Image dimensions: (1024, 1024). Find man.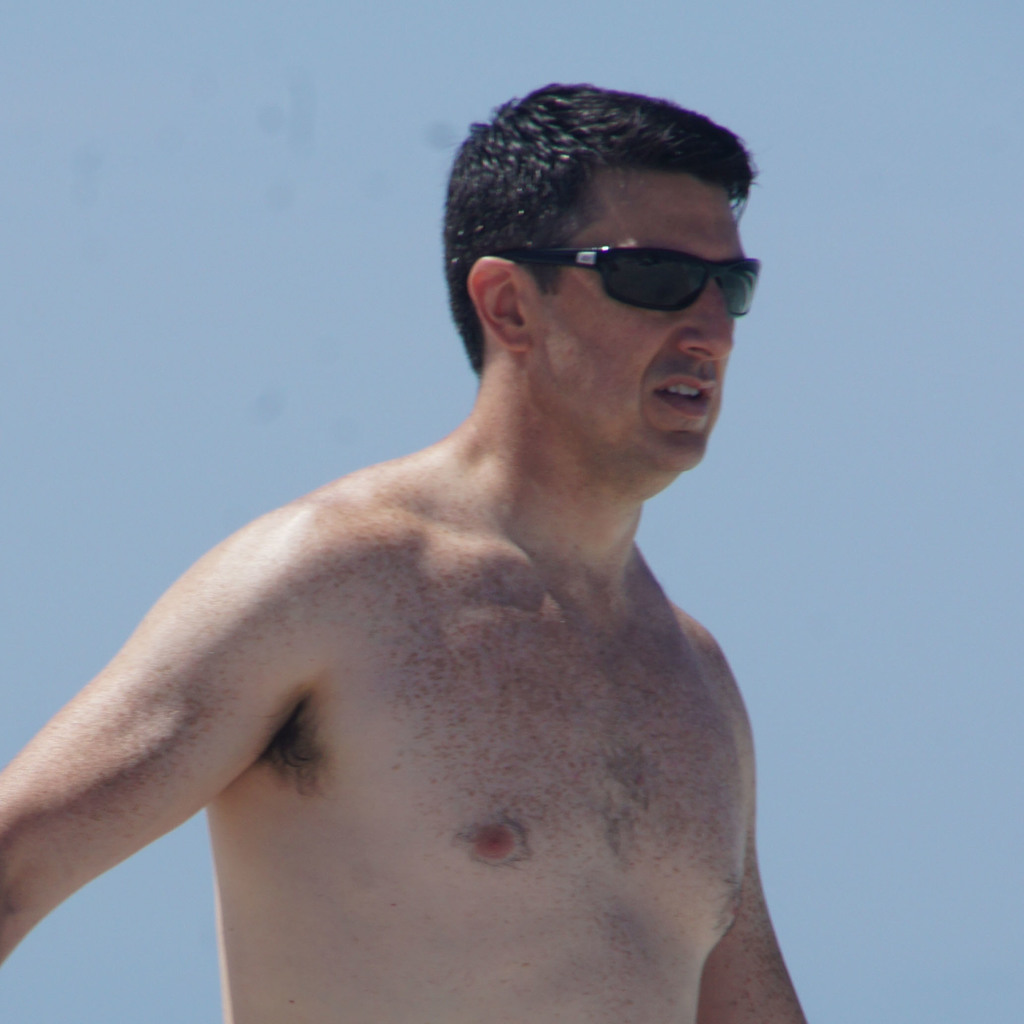
select_region(39, 83, 850, 1009).
